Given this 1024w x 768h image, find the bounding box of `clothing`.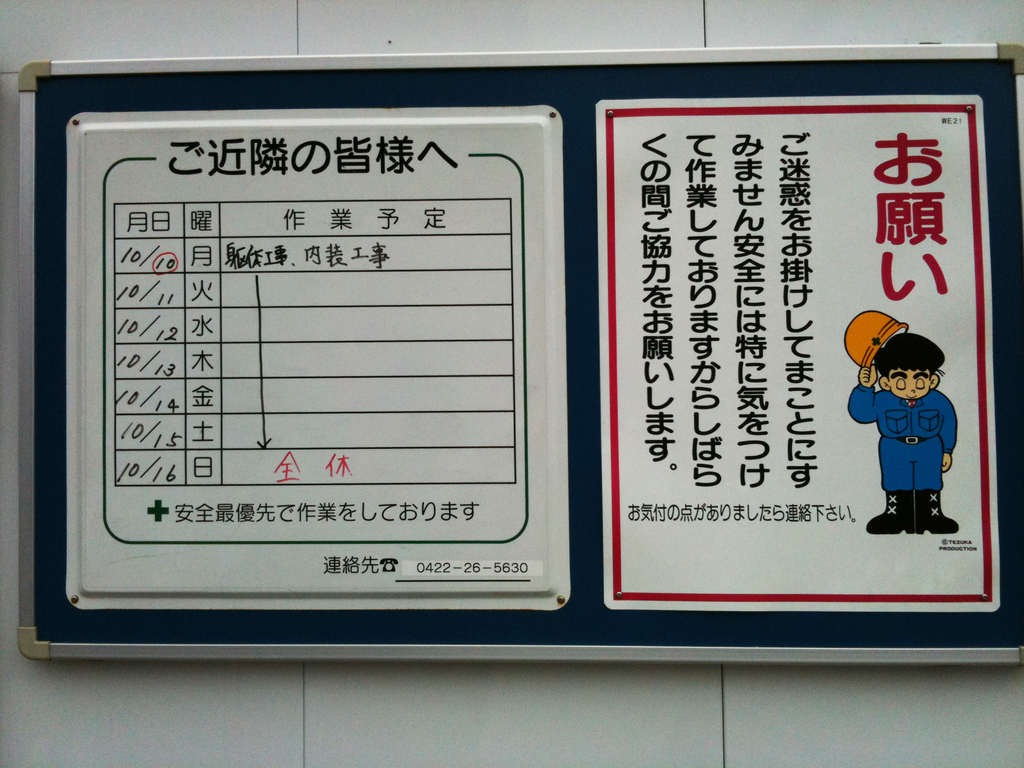
(854, 349, 969, 534).
